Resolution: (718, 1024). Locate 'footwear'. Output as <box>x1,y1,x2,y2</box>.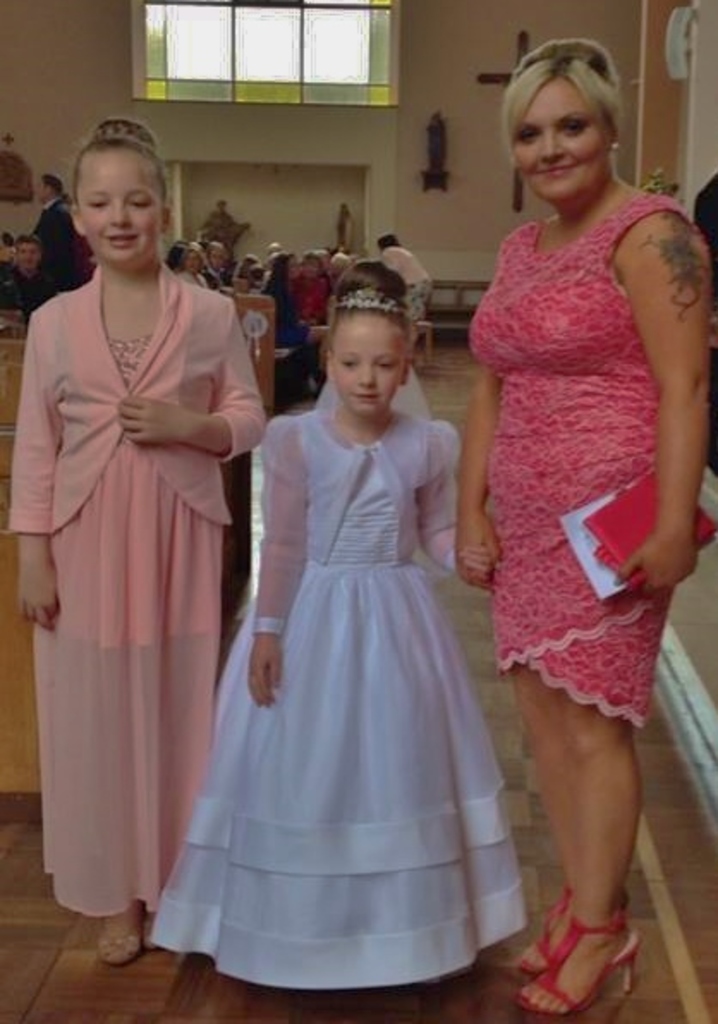
<box>514,878,630,979</box>.
